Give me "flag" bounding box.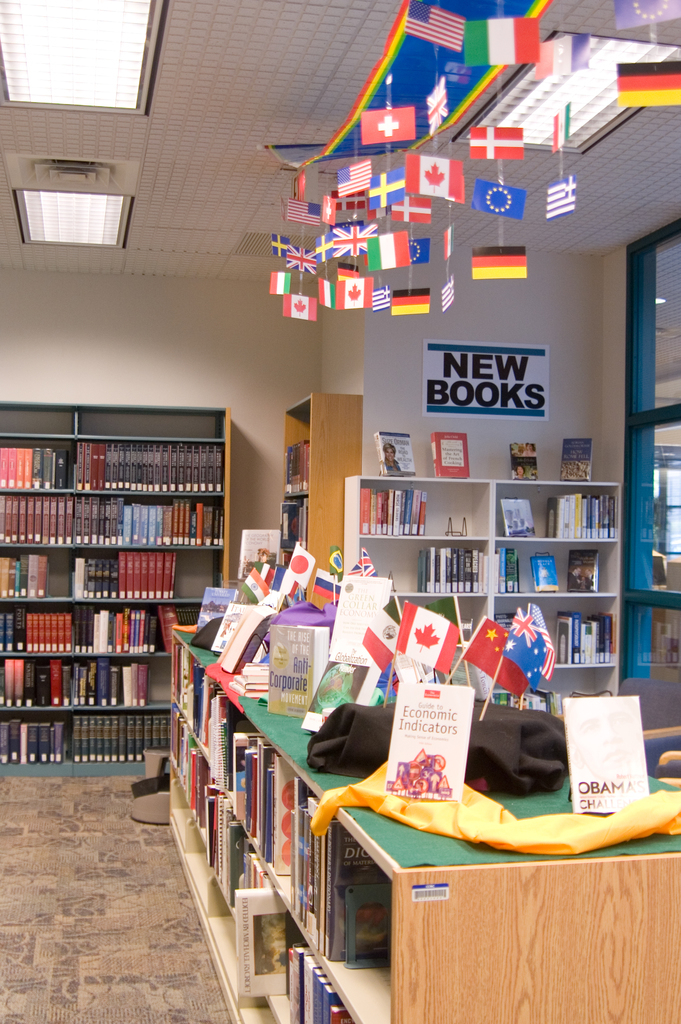
Rect(320, 194, 339, 230).
